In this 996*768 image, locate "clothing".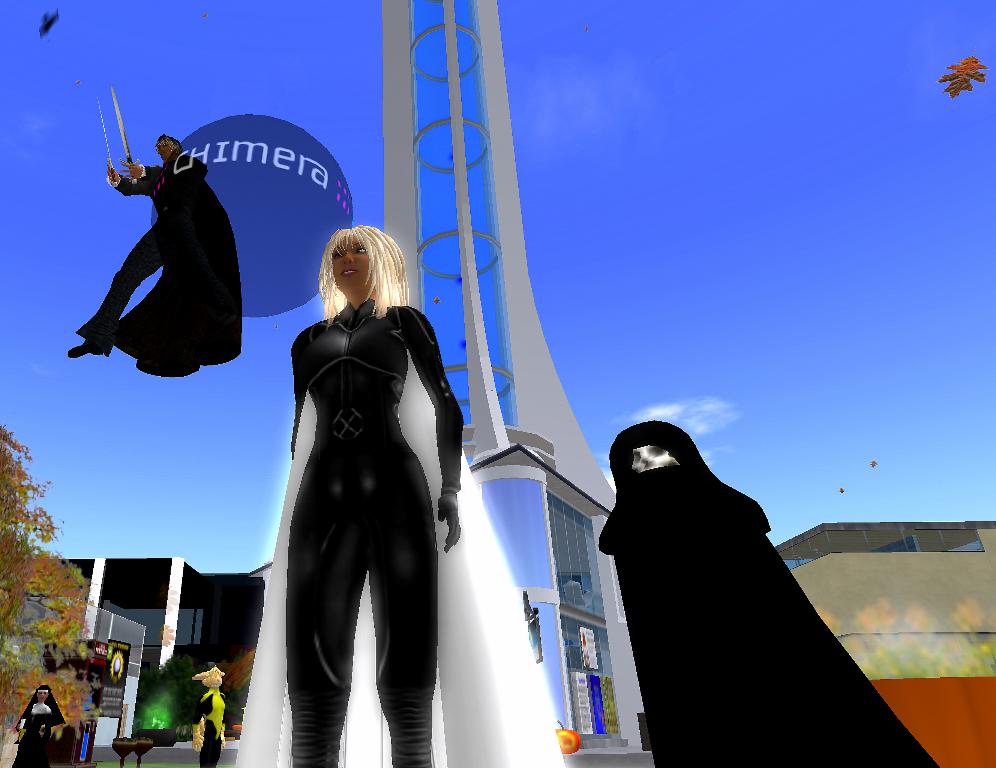
Bounding box: bbox=(189, 693, 229, 767).
